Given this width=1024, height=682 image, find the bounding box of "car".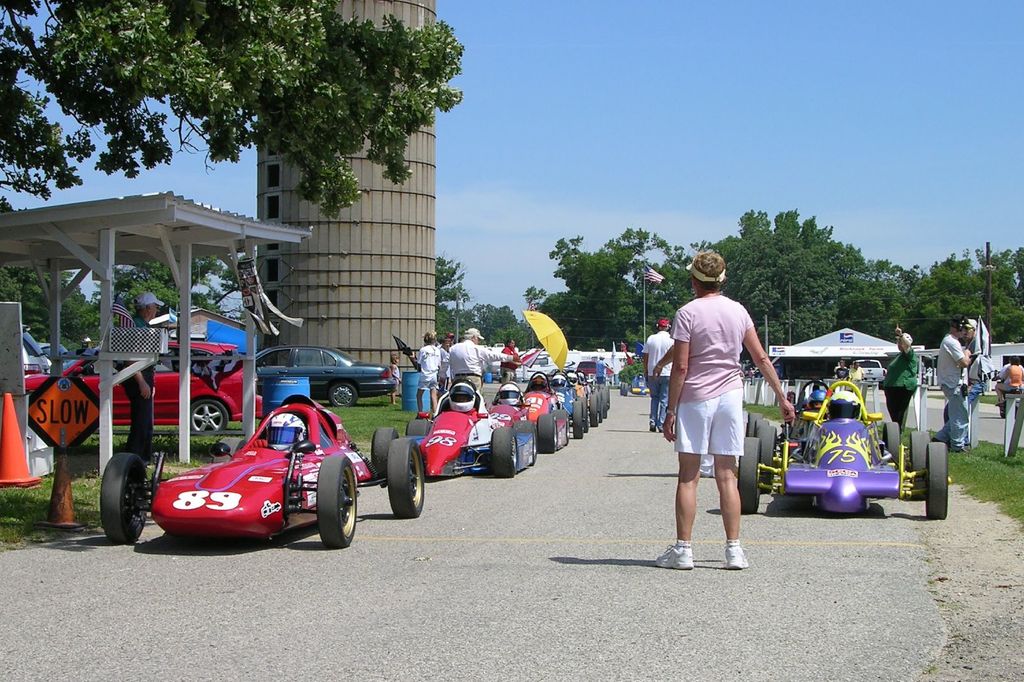
(x1=255, y1=347, x2=395, y2=409).
